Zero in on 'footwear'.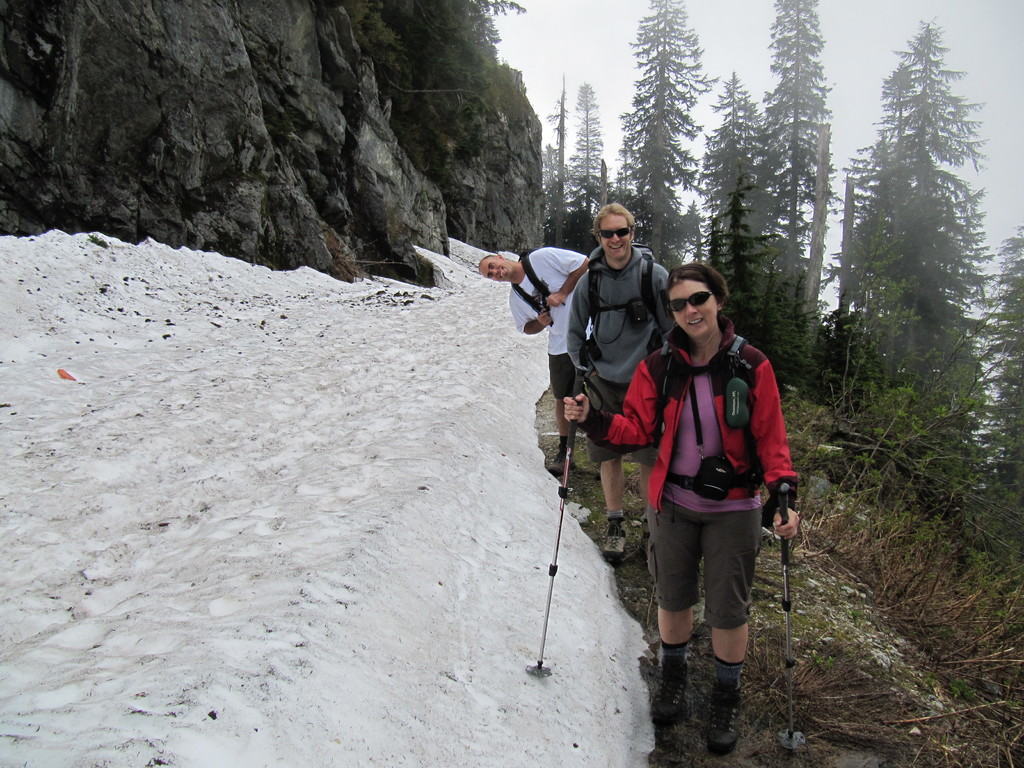
Zeroed in: {"x1": 605, "y1": 532, "x2": 626, "y2": 557}.
